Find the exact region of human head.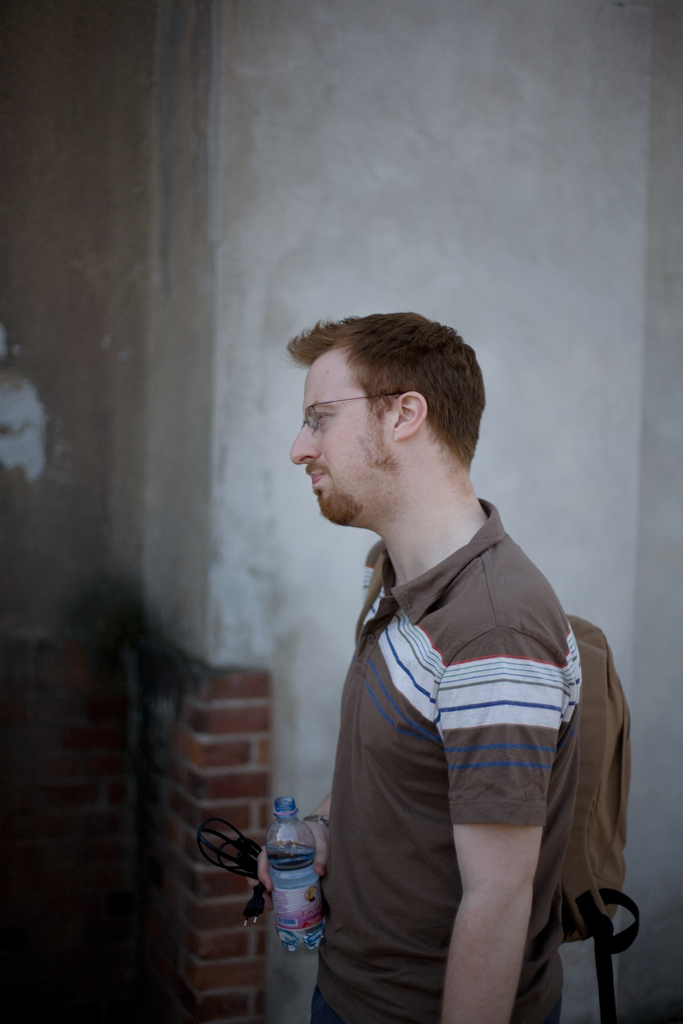
Exact region: [left=272, top=294, right=502, bottom=504].
